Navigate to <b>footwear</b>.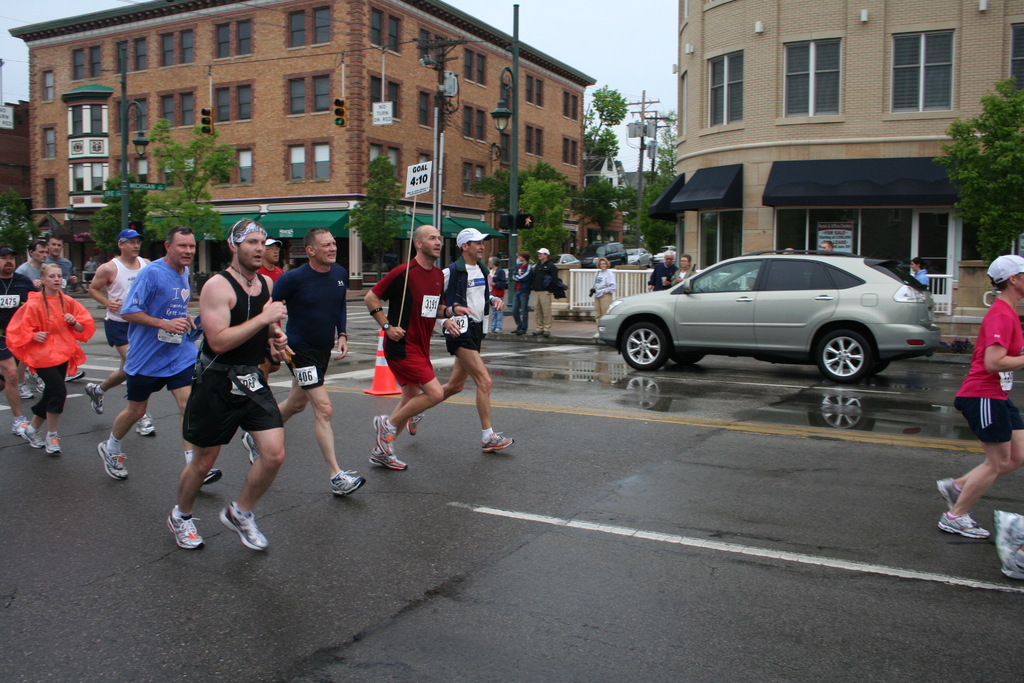
Navigation target: [239,432,263,466].
